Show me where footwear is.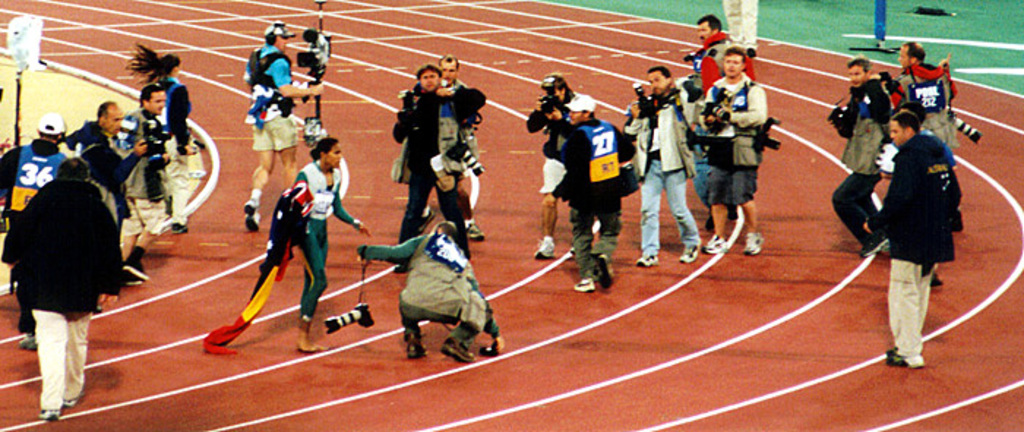
footwear is at 532,231,557,262.
